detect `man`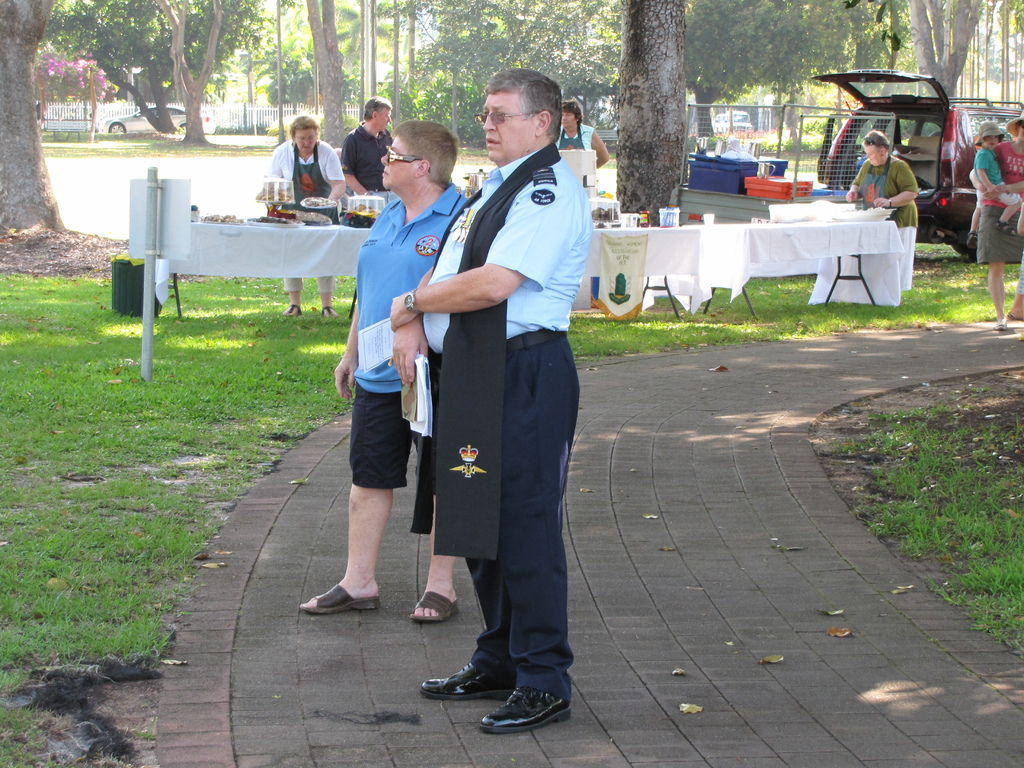
(left=340, top=94, right=394, bottom=198)
